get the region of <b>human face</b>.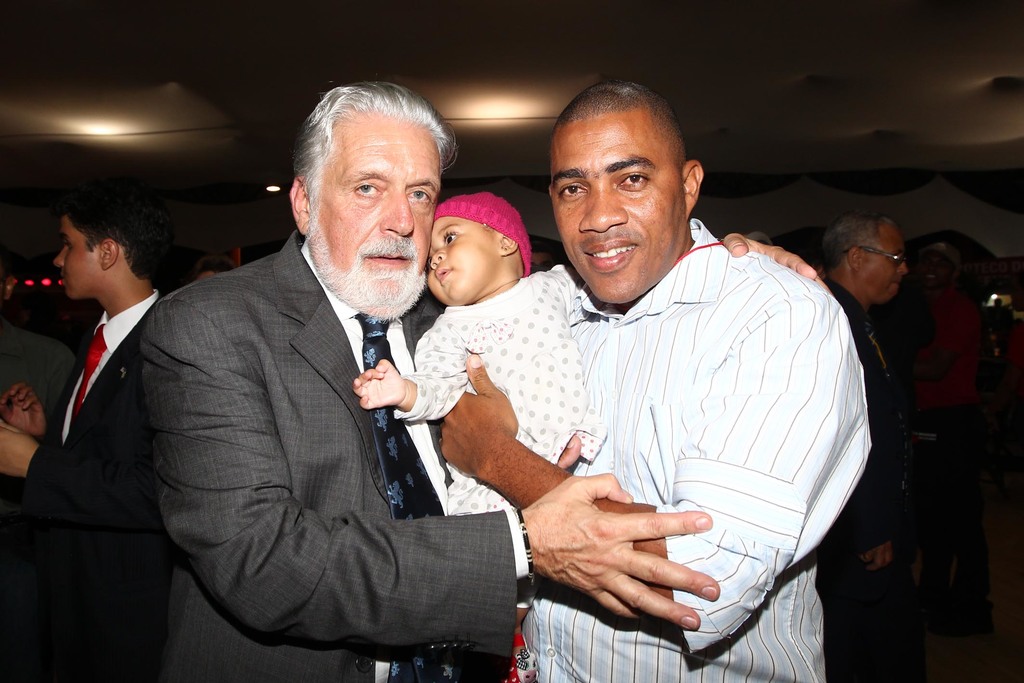
<region>859, 227, 908, 302</region>.
